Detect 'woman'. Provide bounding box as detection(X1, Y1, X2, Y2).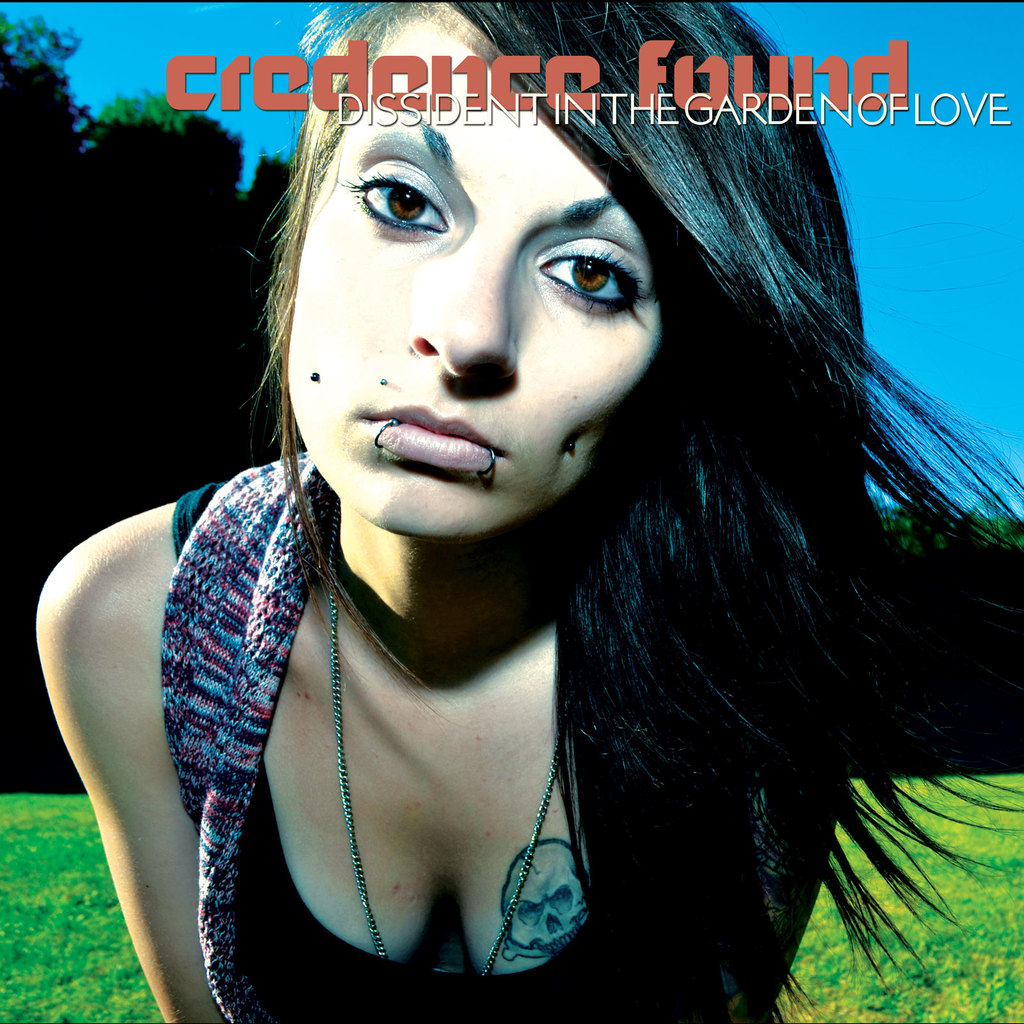
detection(36, 0, 1023, 1023).
